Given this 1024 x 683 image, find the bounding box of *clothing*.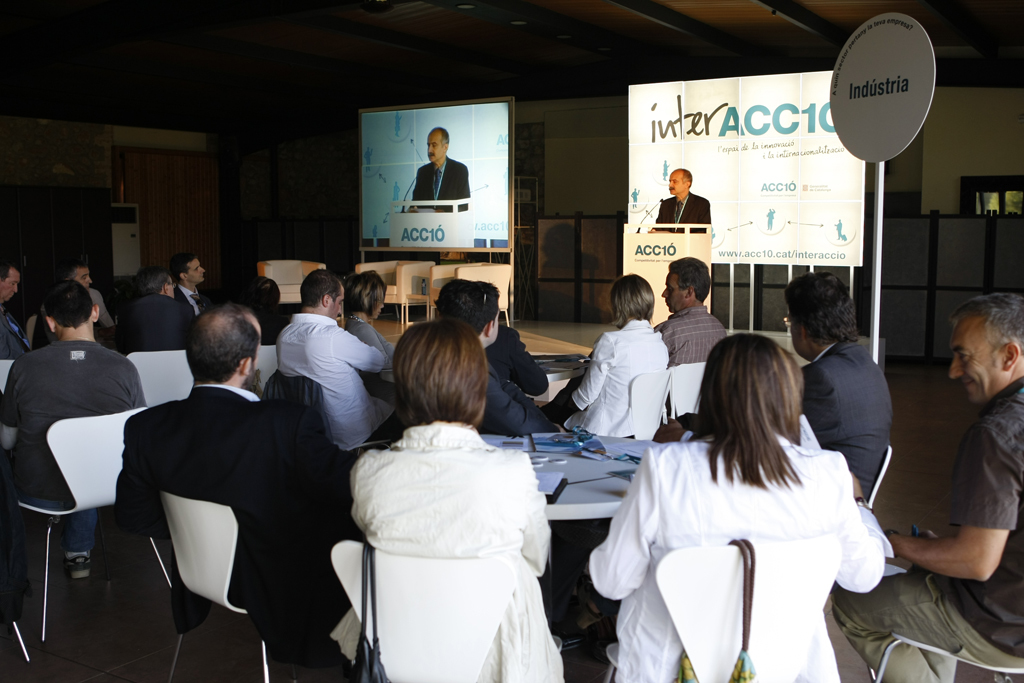
{"left": 88, "top": 287, "right": 132, "bottom": 347}.
